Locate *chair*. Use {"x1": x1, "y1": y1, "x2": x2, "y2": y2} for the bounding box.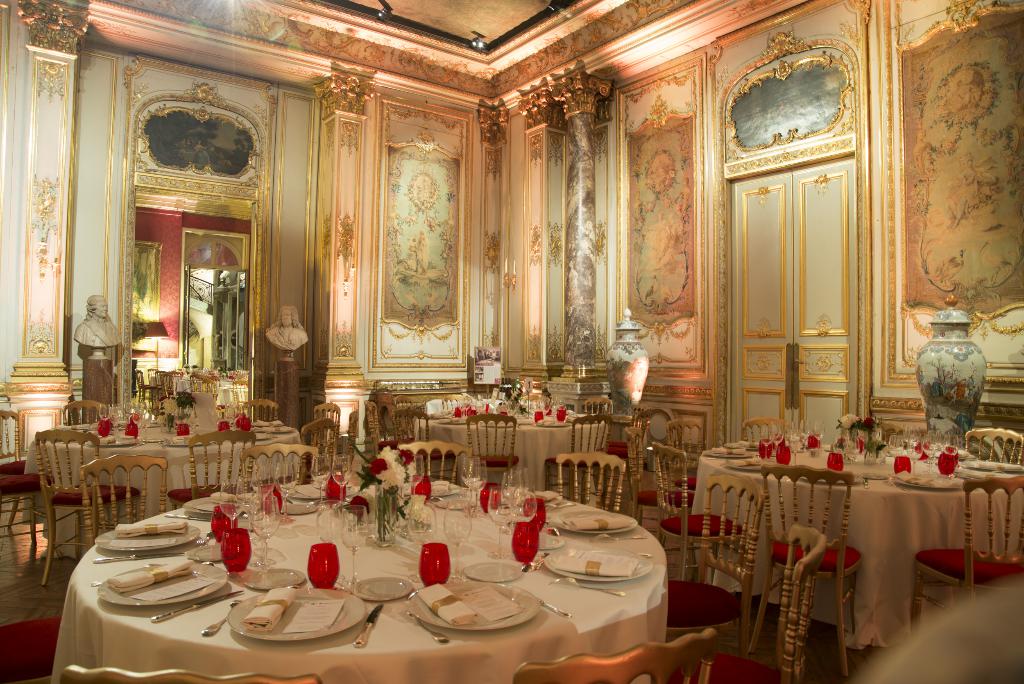
{"x1": 650, "y1": 439, "x2": 742, "y2": 583}.
